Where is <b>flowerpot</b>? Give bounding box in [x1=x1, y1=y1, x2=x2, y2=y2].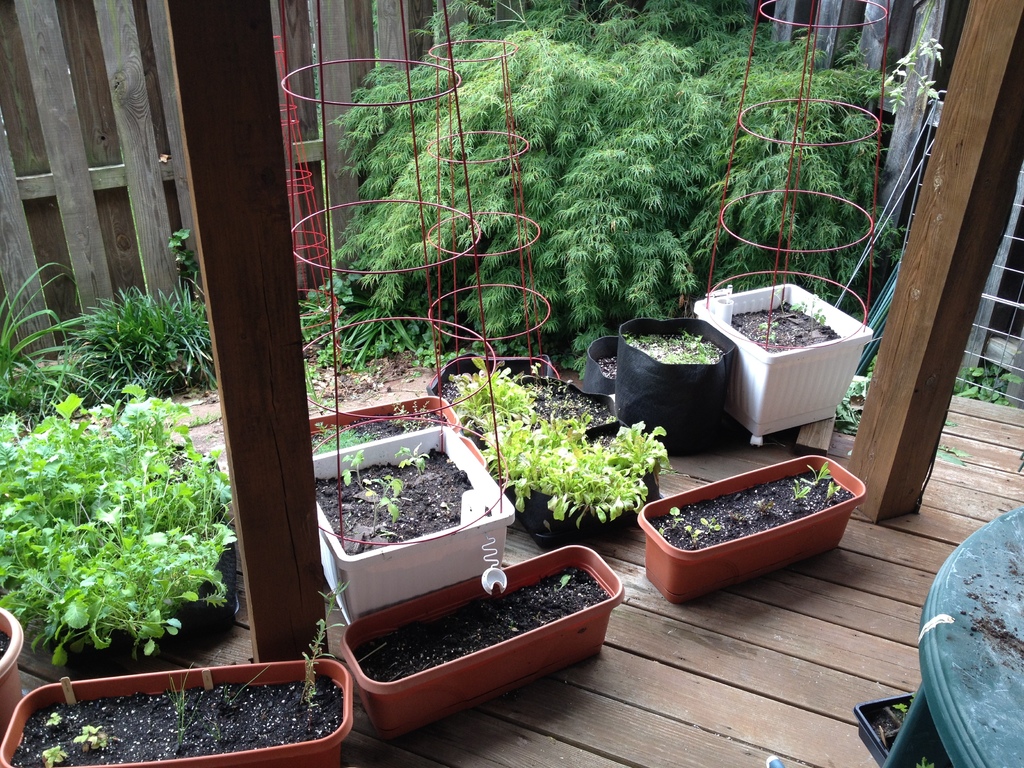
[x1=639, y1=452, x2=872, y2=612].
